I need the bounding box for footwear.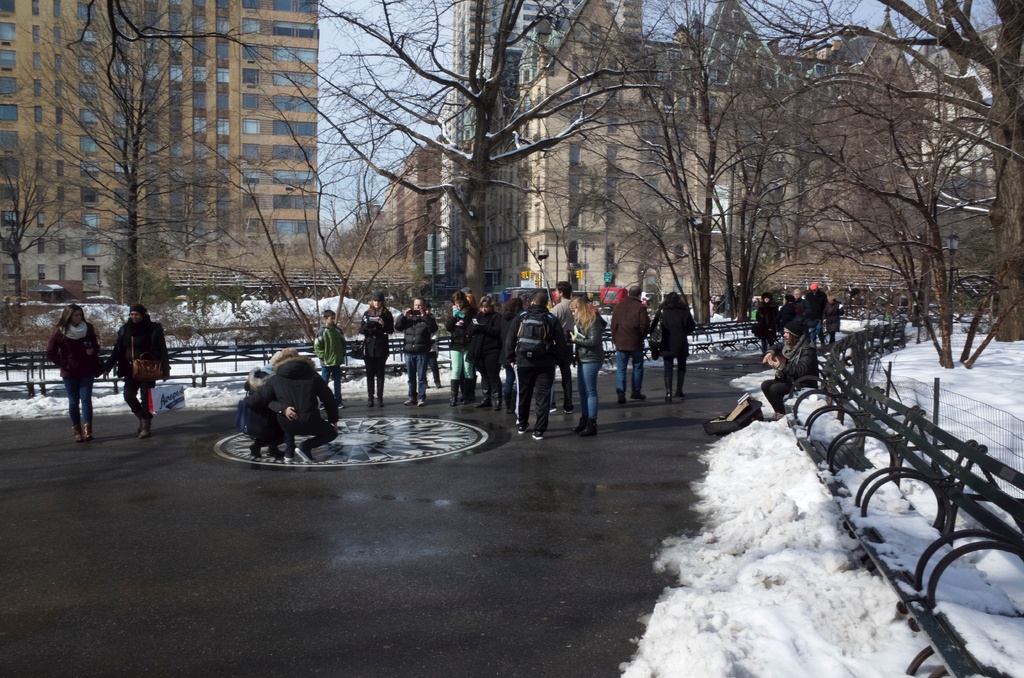
Here it is: left=316, top=403, right=326, bottom=411.
